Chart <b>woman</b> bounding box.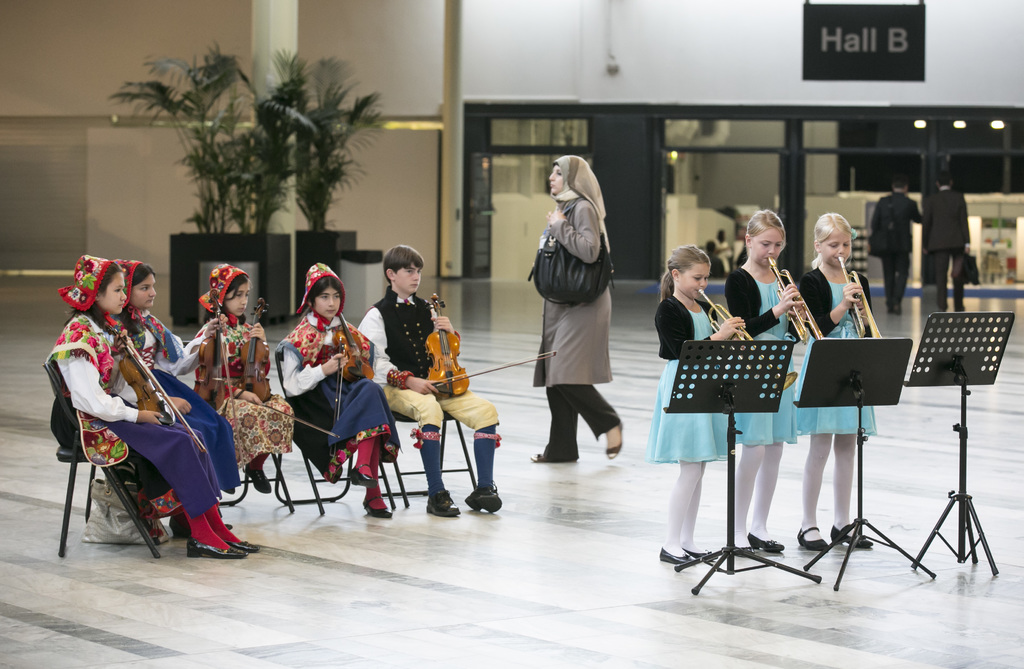
Charted: [left=531, top=155, right=628, bottom=484].
